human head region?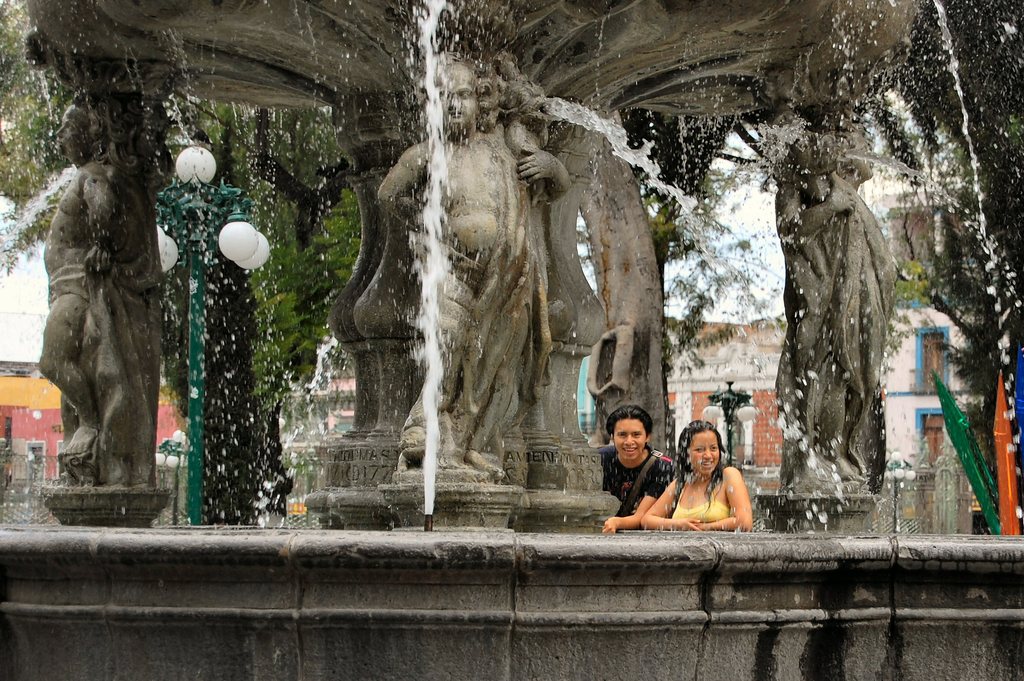
select_region(838, 126, 872, 177)
